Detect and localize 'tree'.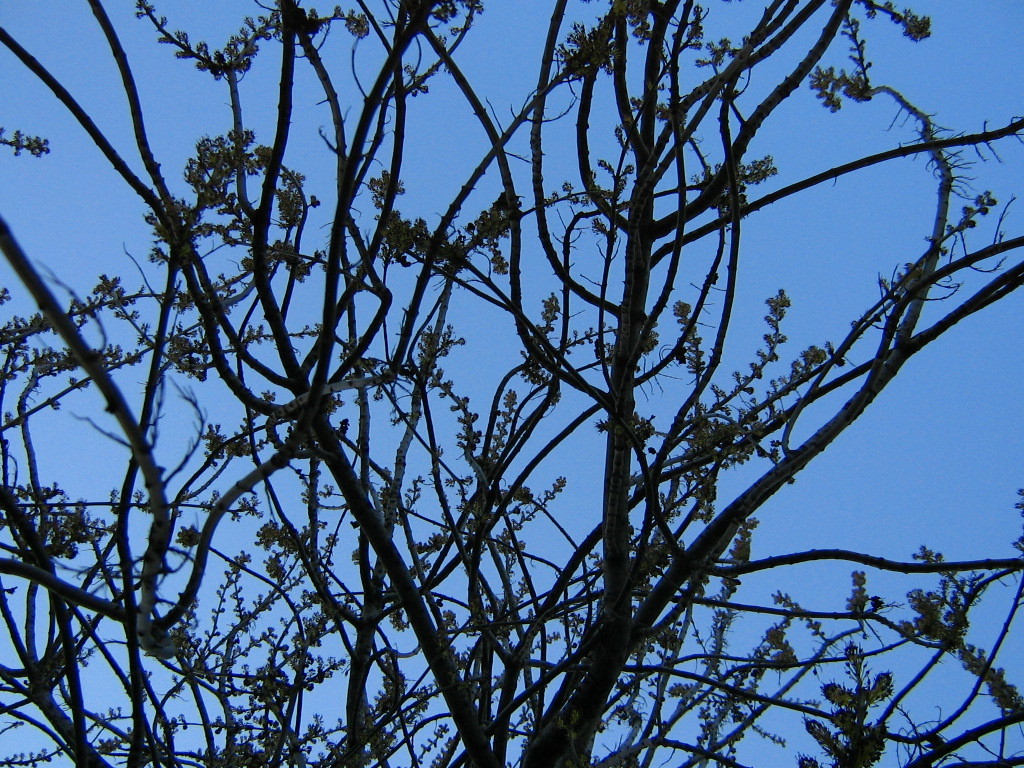
Localized at 0/24/934/734.
